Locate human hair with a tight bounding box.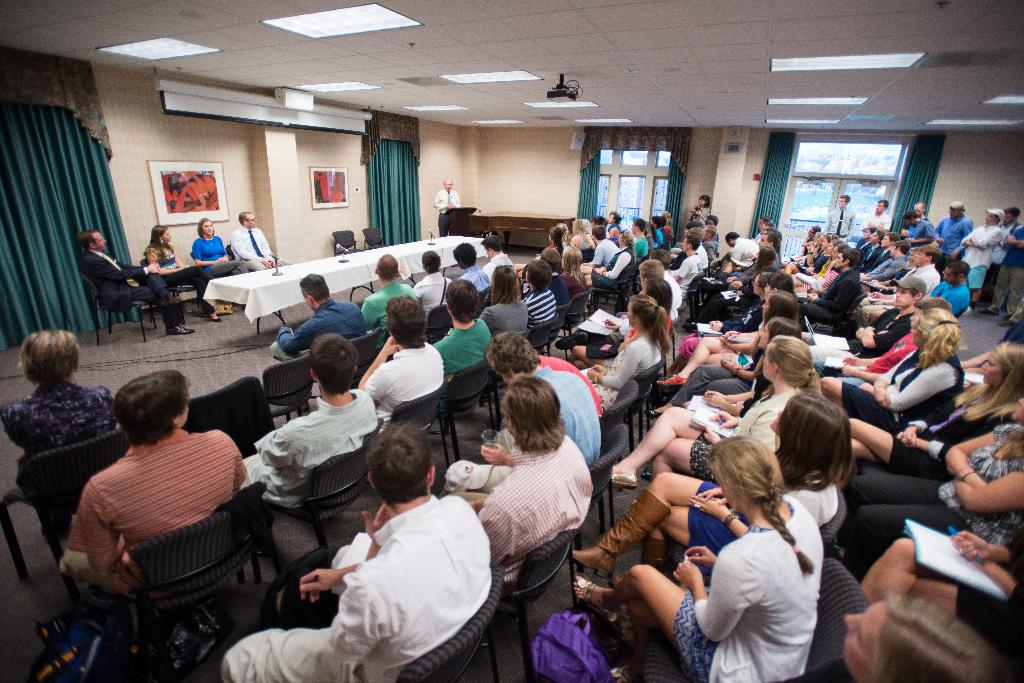
{"x1": 200, "y1": 221, "x2": 207, "y2": 239}.
